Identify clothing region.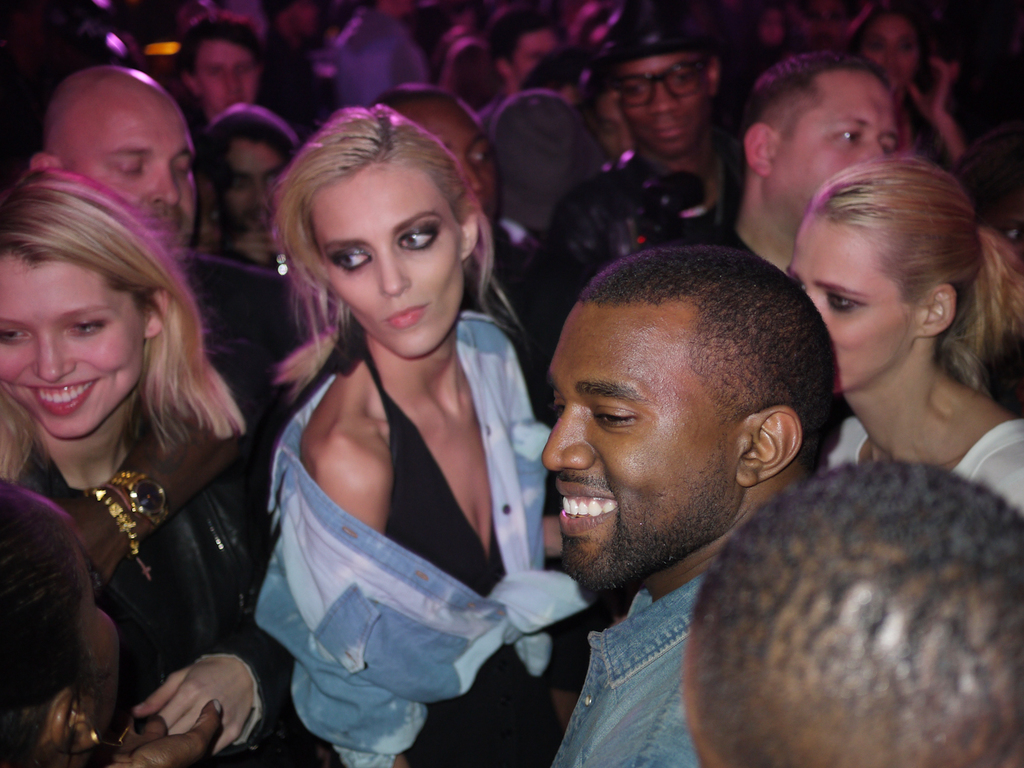
Region: 14,415,339,767.
